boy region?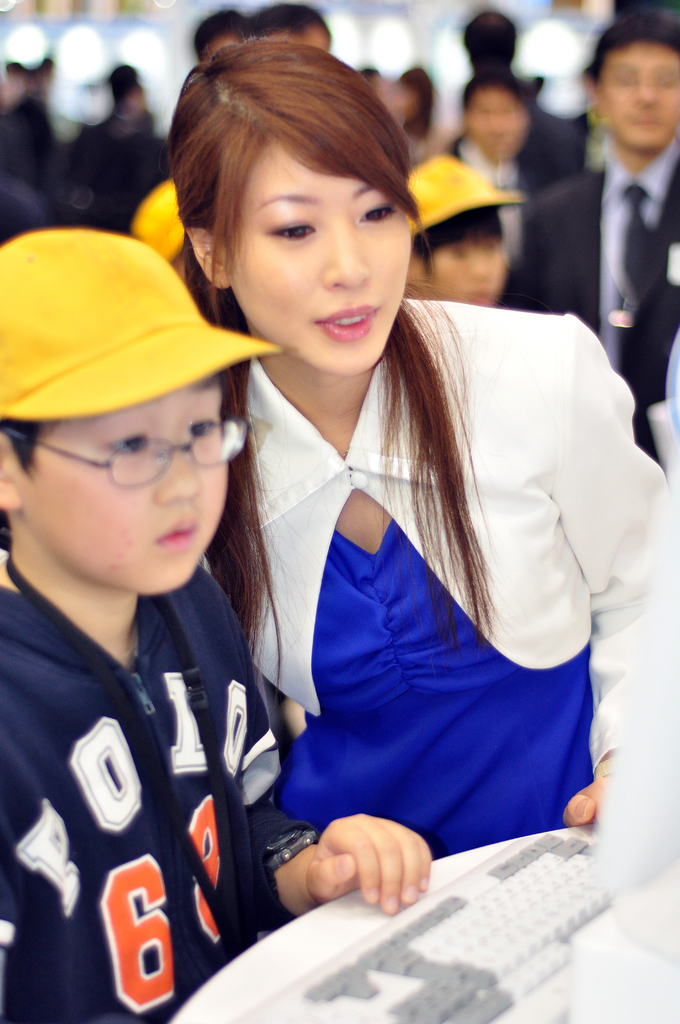
(x1=0, y1=223, x2=435, y2=1023)
